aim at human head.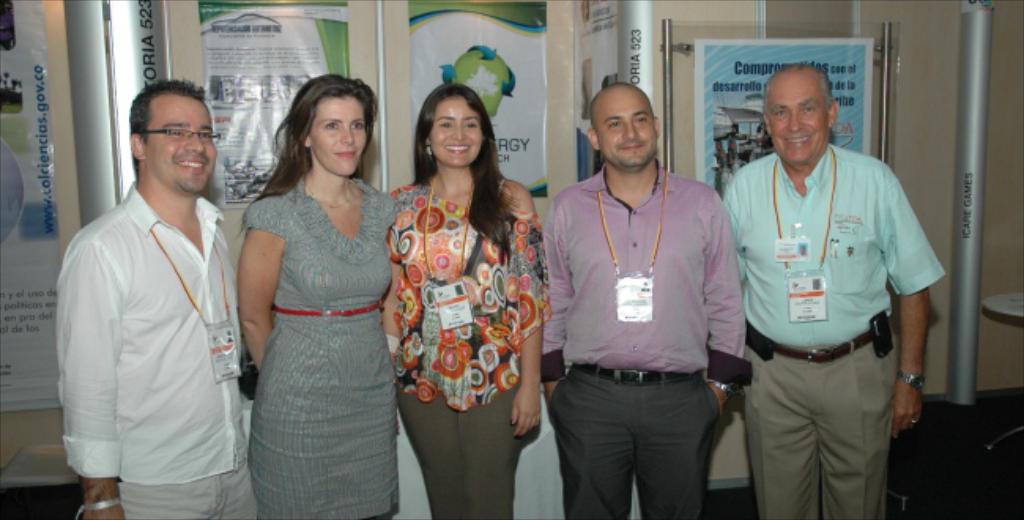
Aimed at pyautogui.locateOnScreen(764, 68, 841, 165).
